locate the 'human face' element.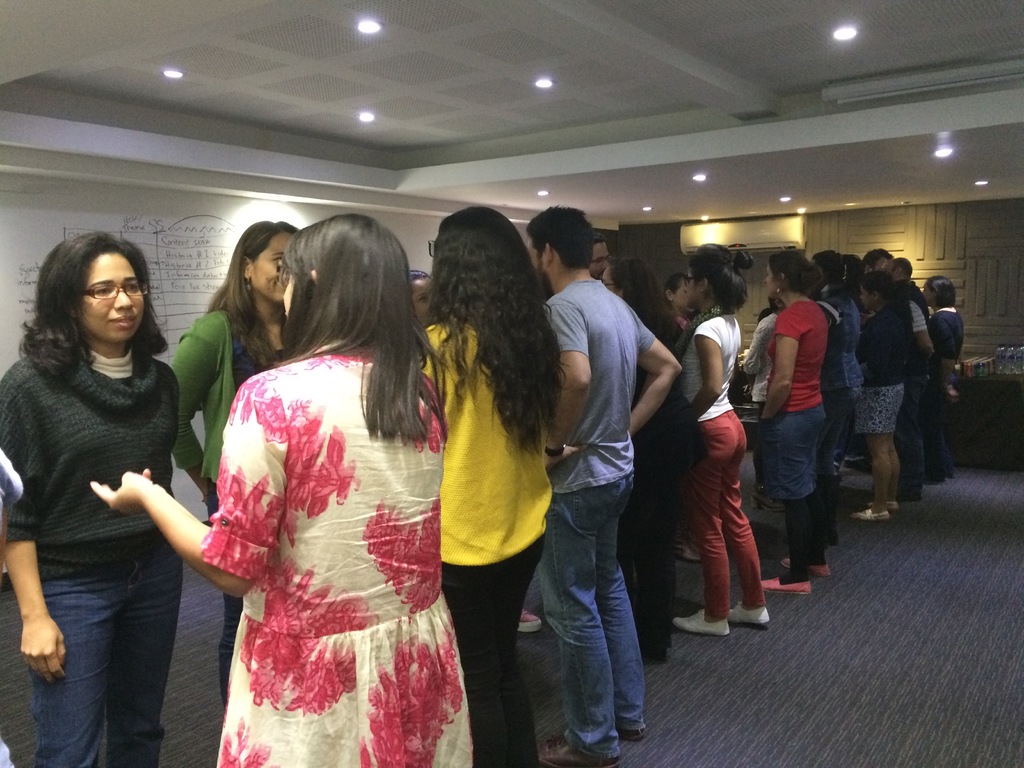
Element bbox: pyautogui.locateOnScreen(77, 250, 144, 344).
